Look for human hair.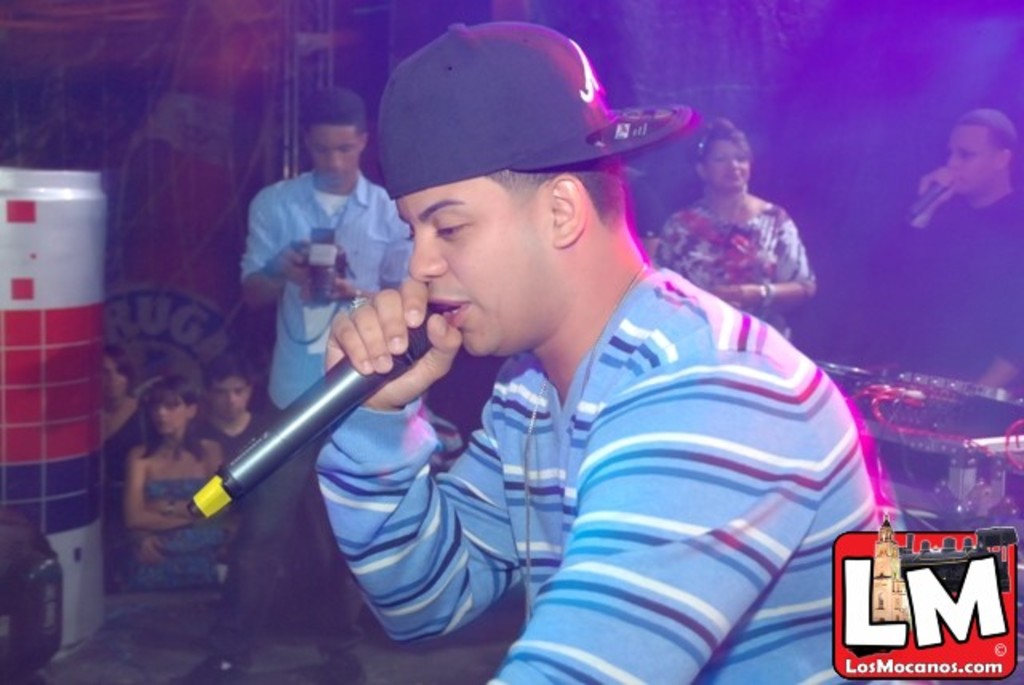
Found: <bbox>488, 155, 629, 234</bbox>.
